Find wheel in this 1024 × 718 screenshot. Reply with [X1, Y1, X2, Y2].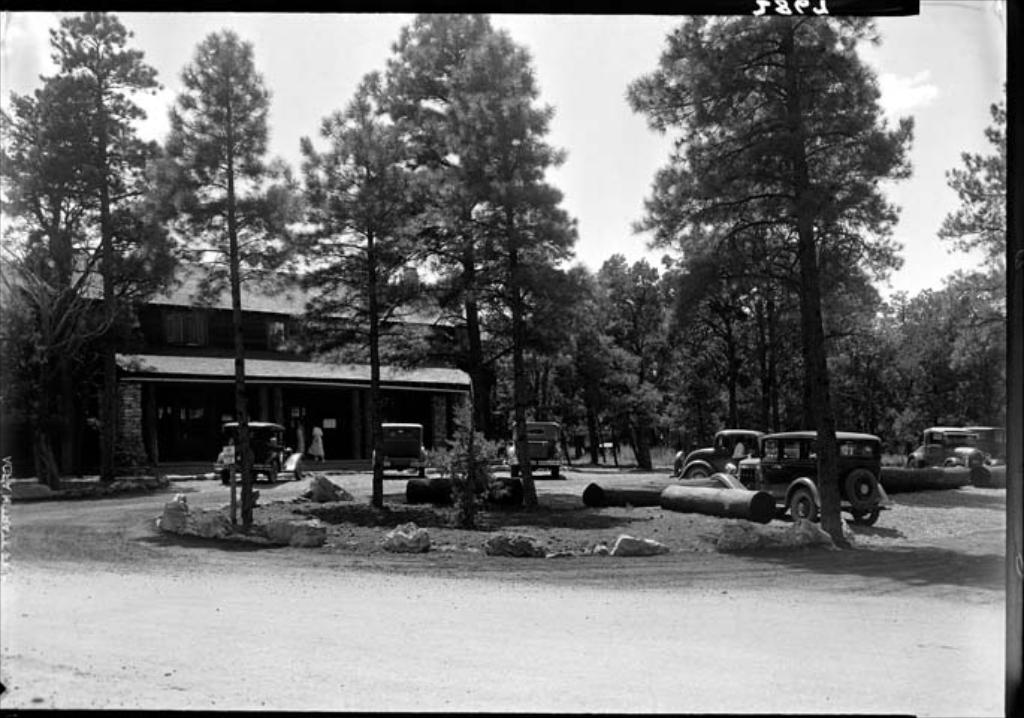
[845, 465, 880, 509].
